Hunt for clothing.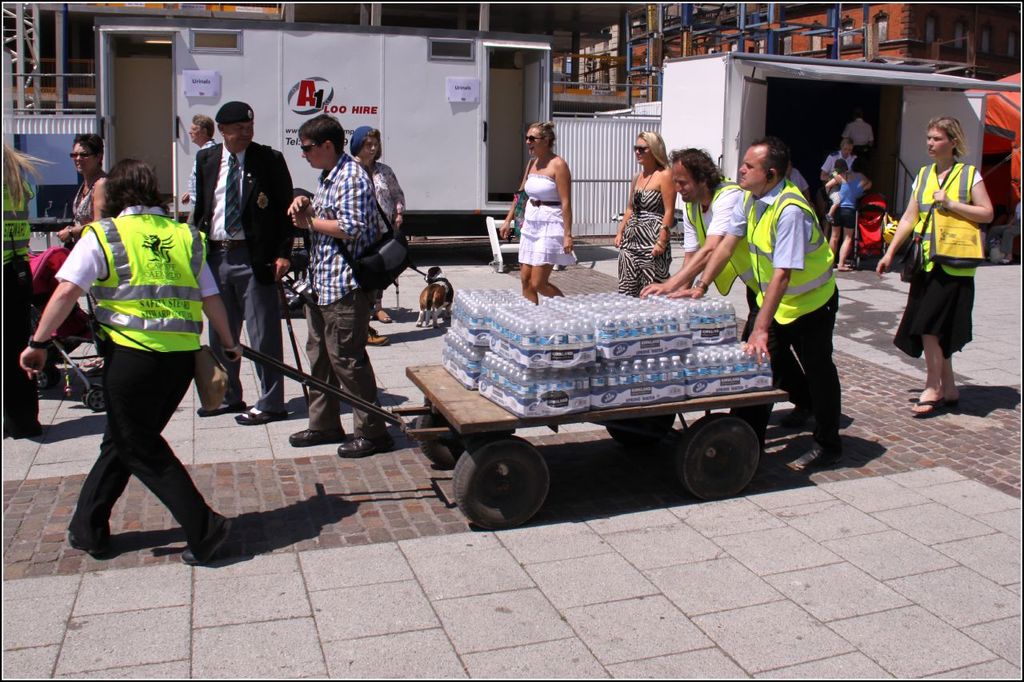
Hunted down at Rect(191, 138, 294, 413).
